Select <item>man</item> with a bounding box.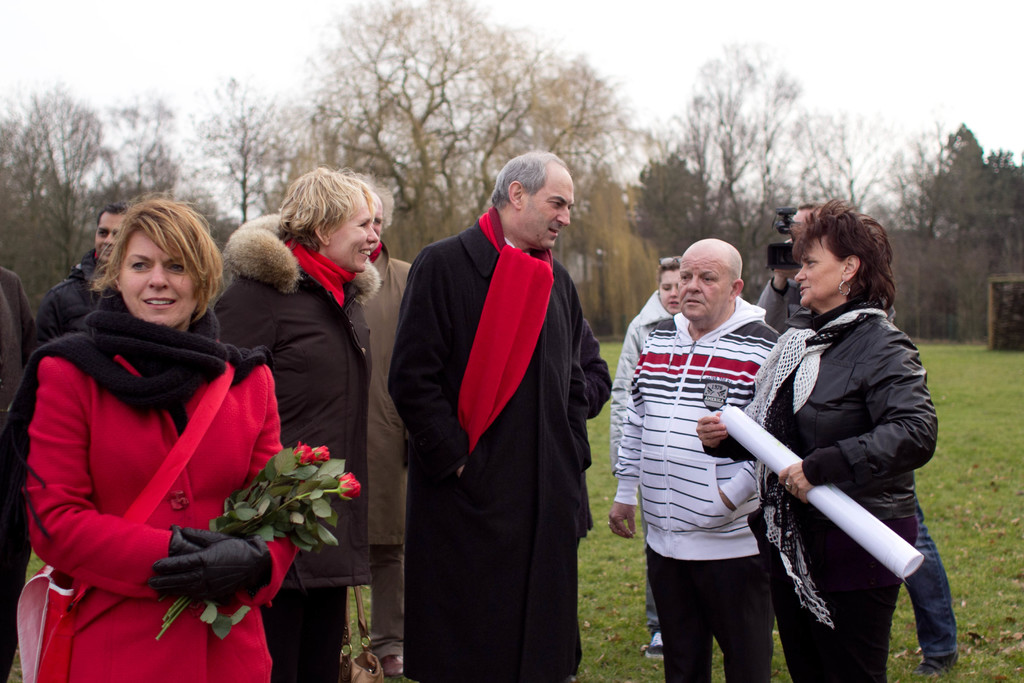
l=382, t=122, r=619, b=682.
